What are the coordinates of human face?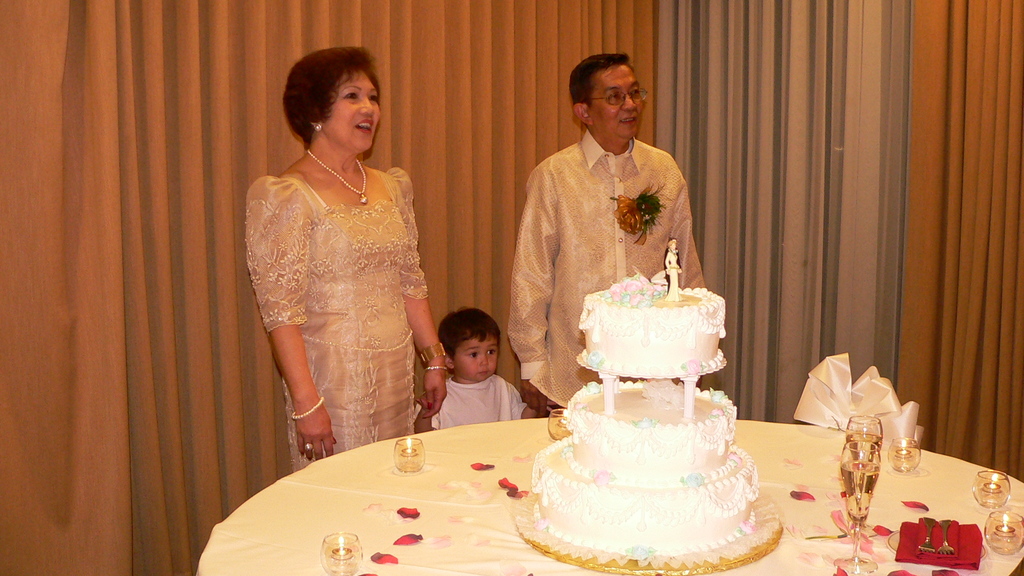
l=326, t=76, r=380, b=154.
